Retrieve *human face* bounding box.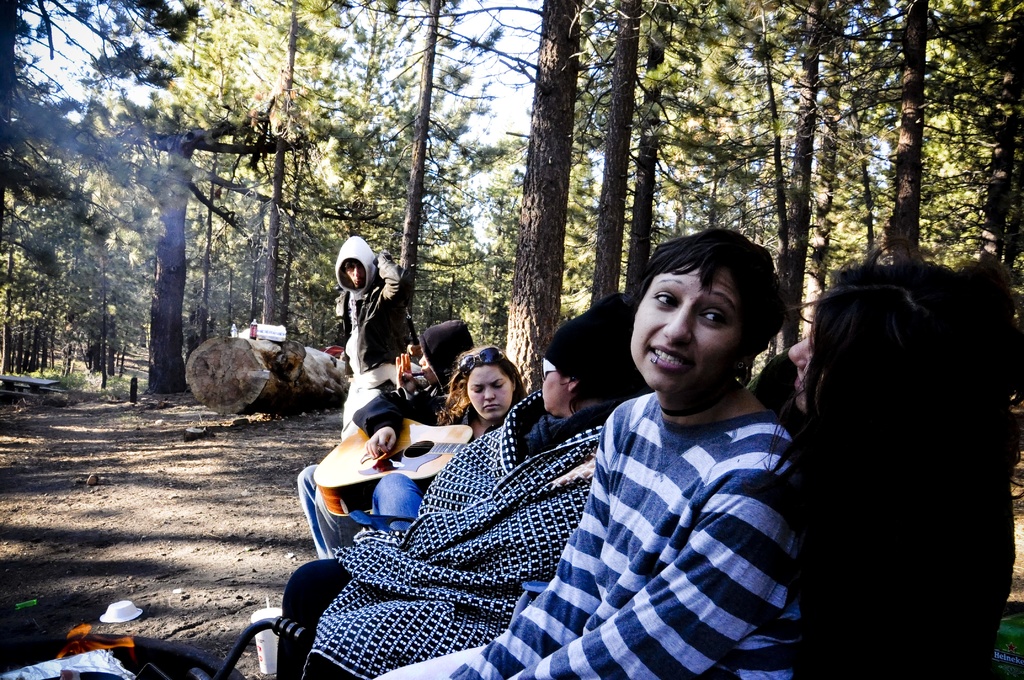
Bounding box: rect(540, 369, 570, 411).
